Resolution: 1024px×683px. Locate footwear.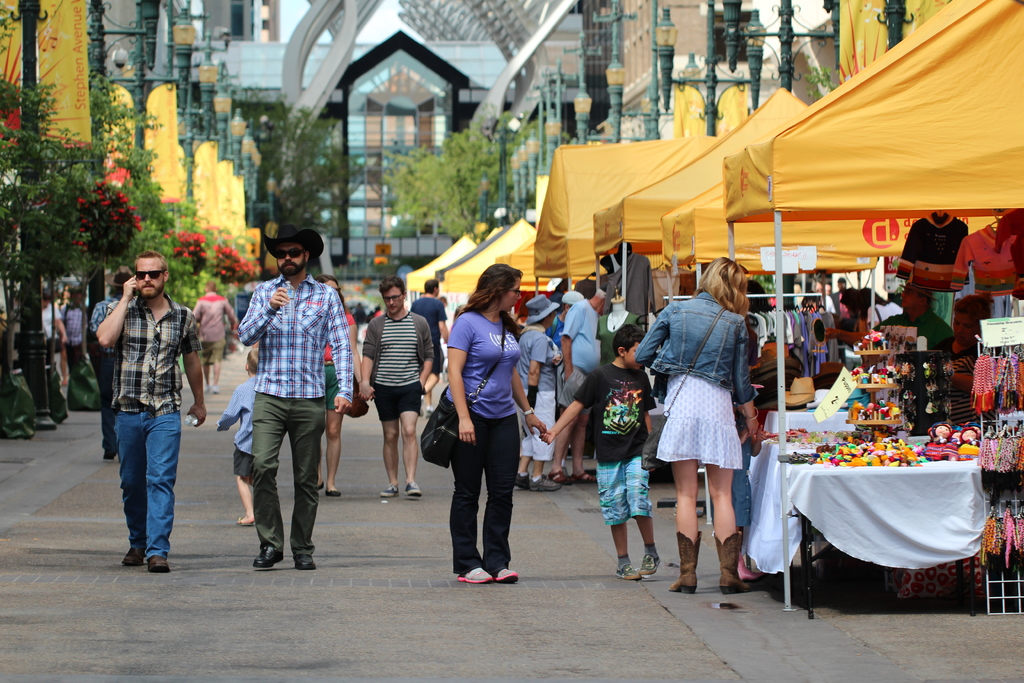
<box>294,557,317,567</box>.
